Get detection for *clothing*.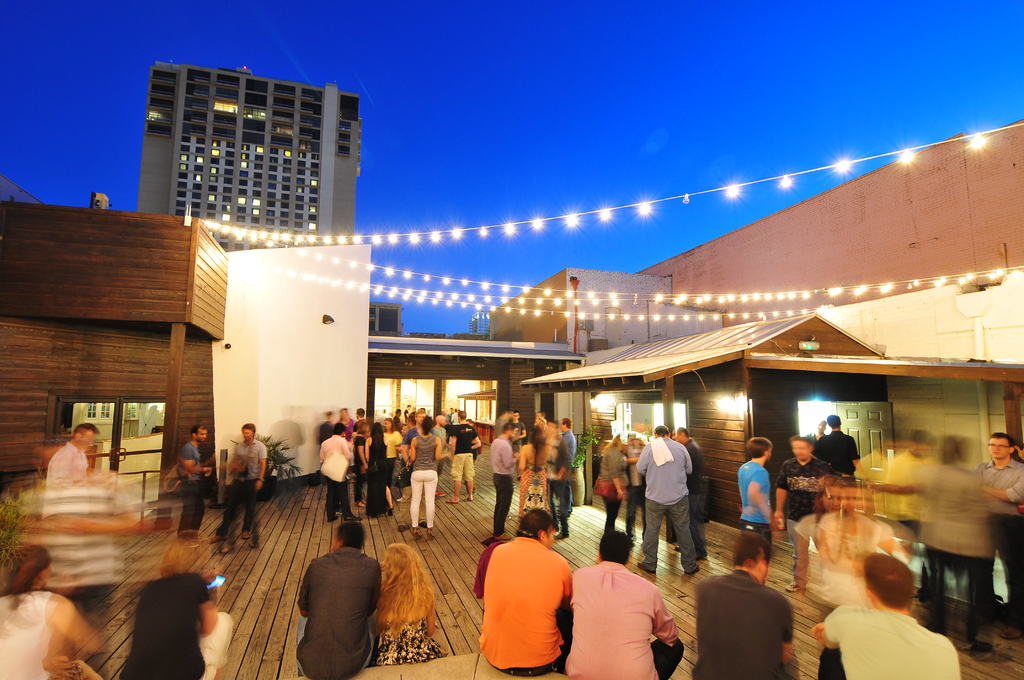
Detection: [778,455,838,537].
